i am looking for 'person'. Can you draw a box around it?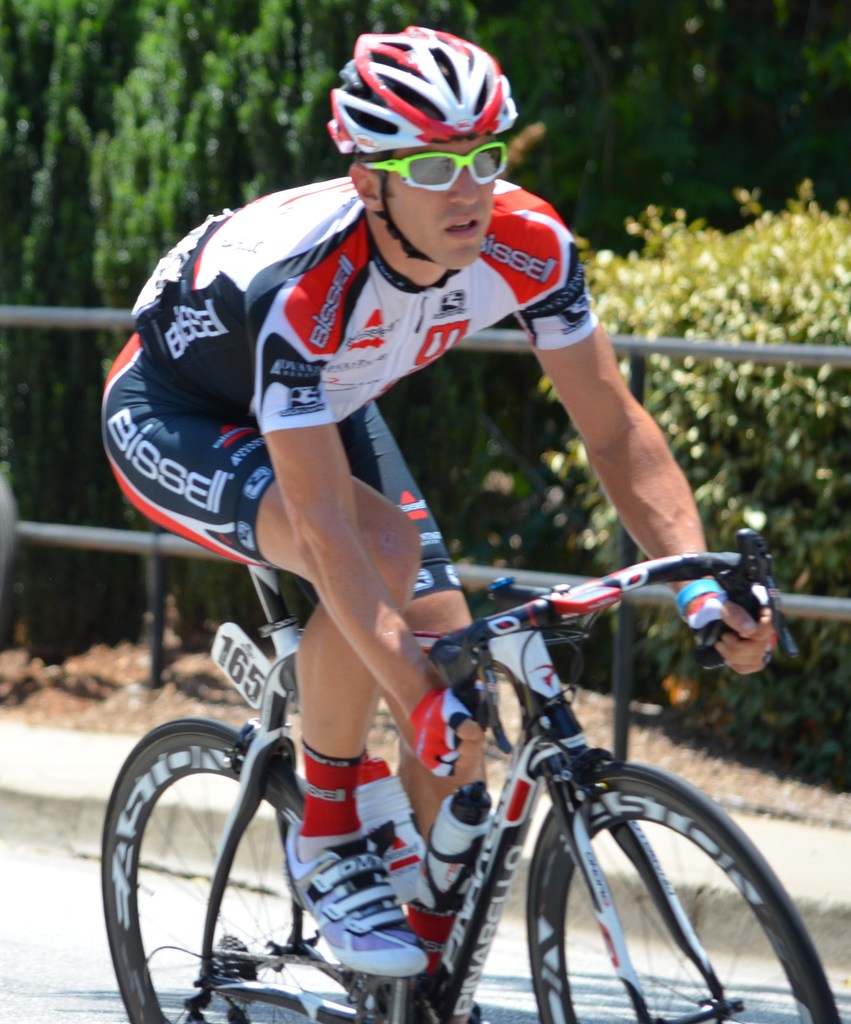
Sure, the bounding box is l=101, t=22, r=779, b=1023.
